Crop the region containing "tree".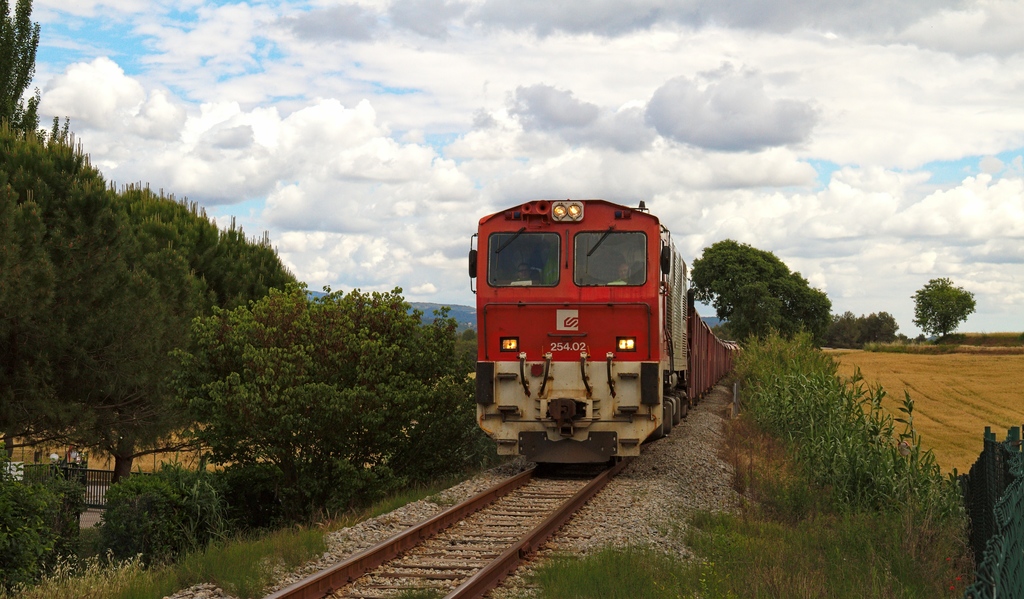
Crop region: [108, 473, 217, 577].
